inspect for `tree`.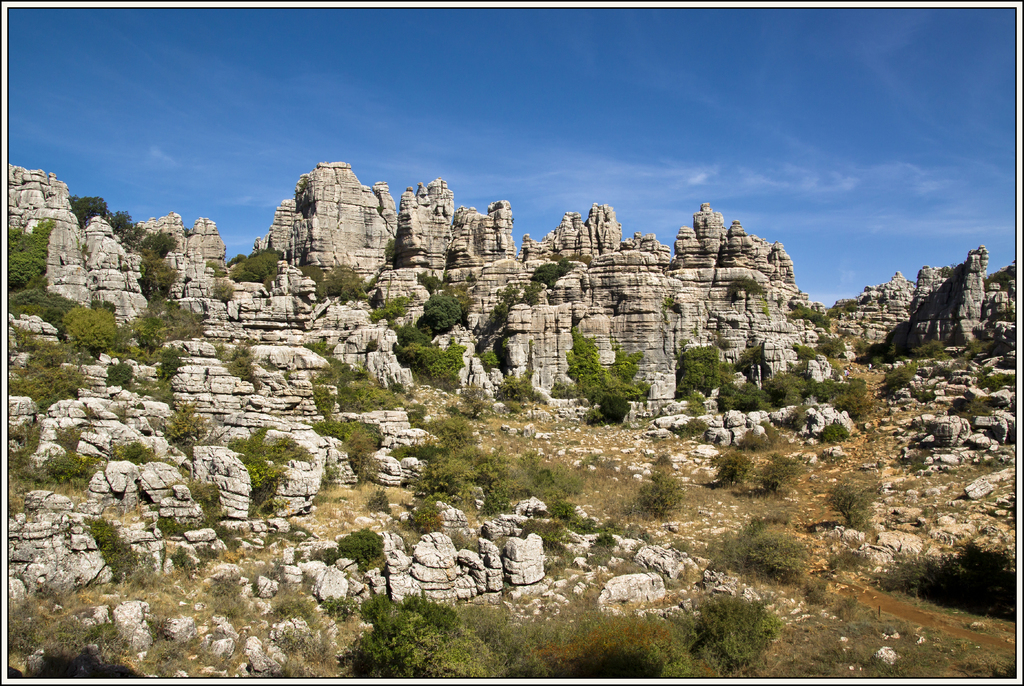
Inspection: Rect(367, 291, 422, 321).
